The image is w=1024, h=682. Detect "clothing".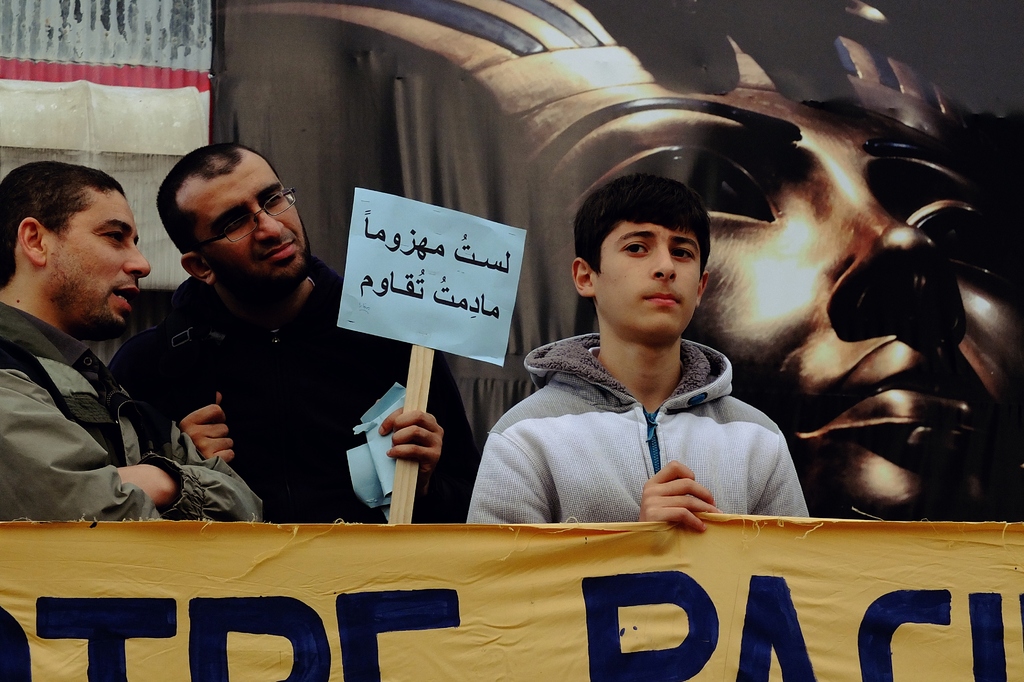
Detection: bbox=(104, 275, 485, 526).
